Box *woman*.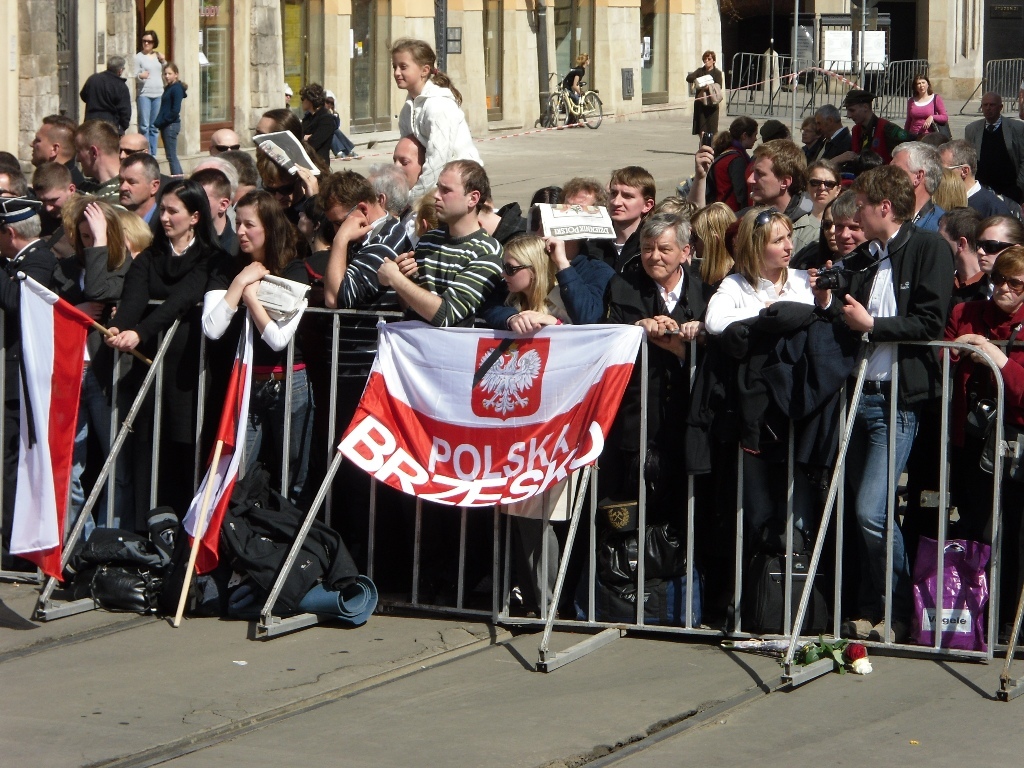
(x1=155, y1=63, x2=188, y2=177).
